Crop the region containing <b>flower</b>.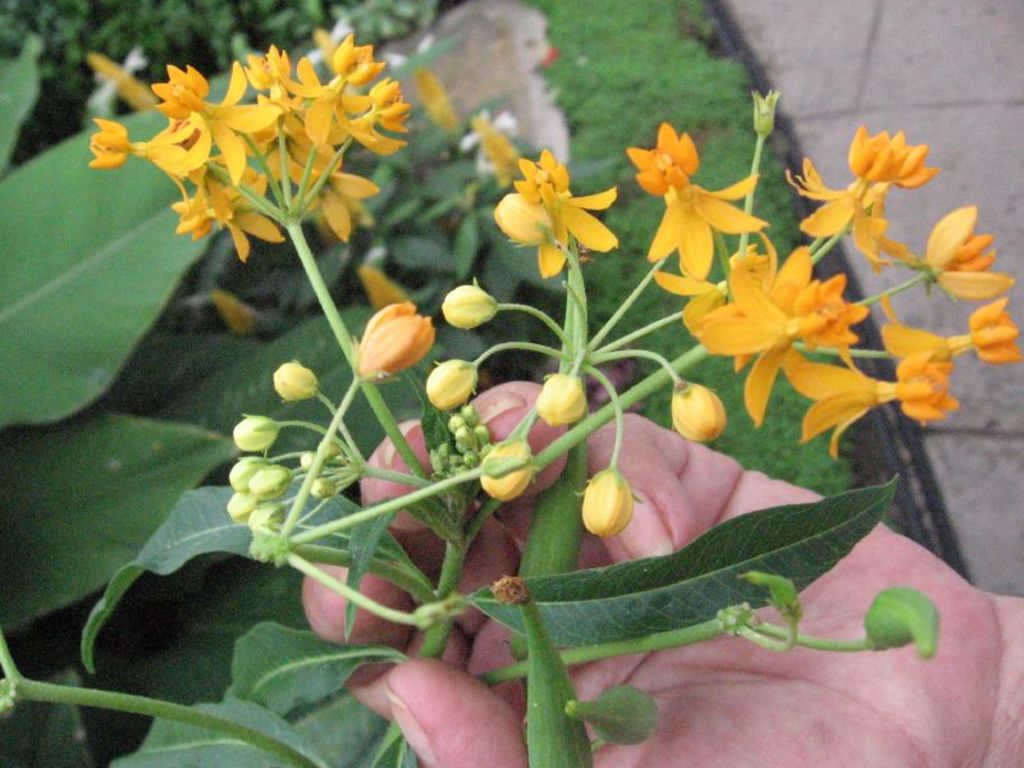
Crop region: (left=337, top=92, right=404, bottom=150).
